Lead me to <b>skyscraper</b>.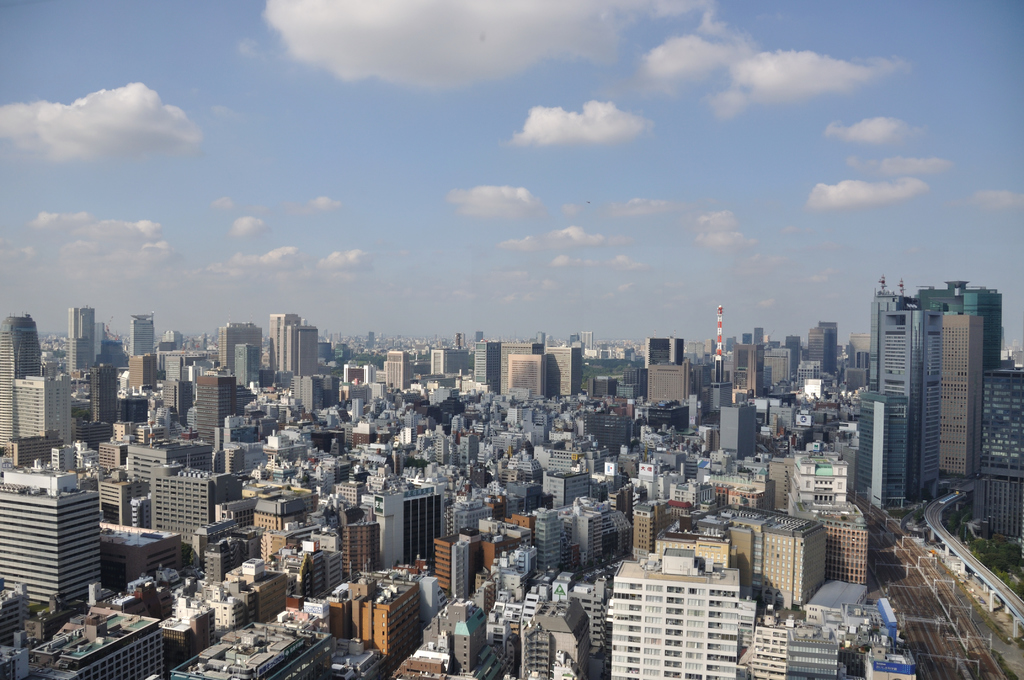
Lead to 977,359,1023,542.
